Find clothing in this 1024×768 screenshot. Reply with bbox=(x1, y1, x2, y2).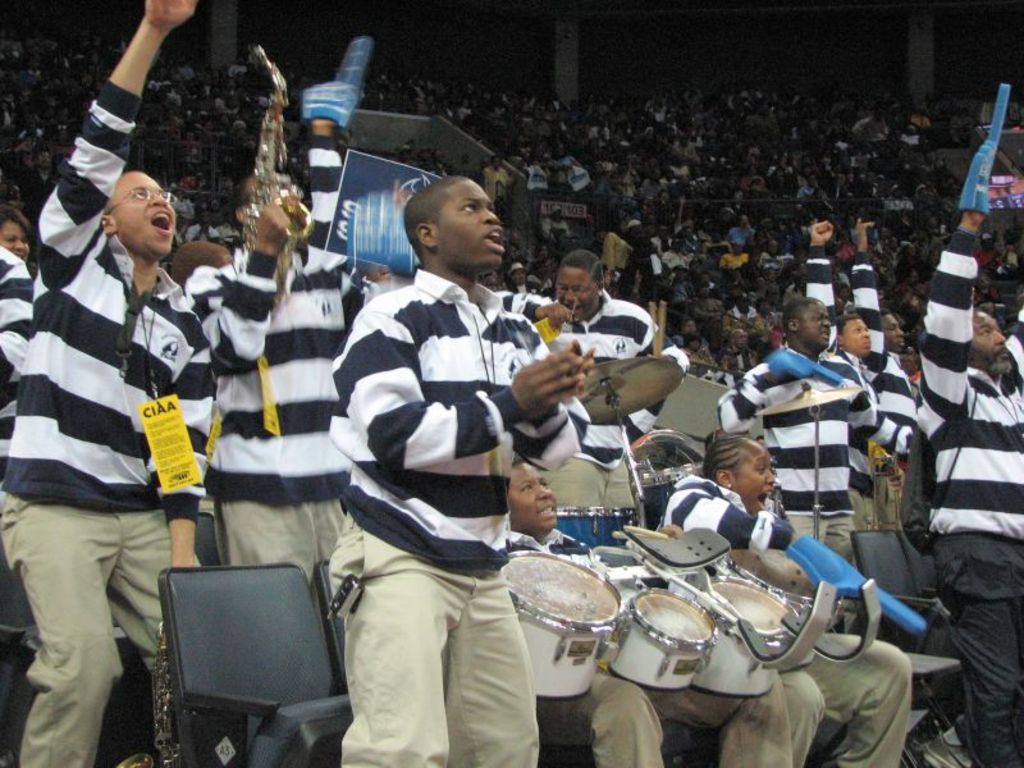
bbox=(794, 178, 817, 200).
